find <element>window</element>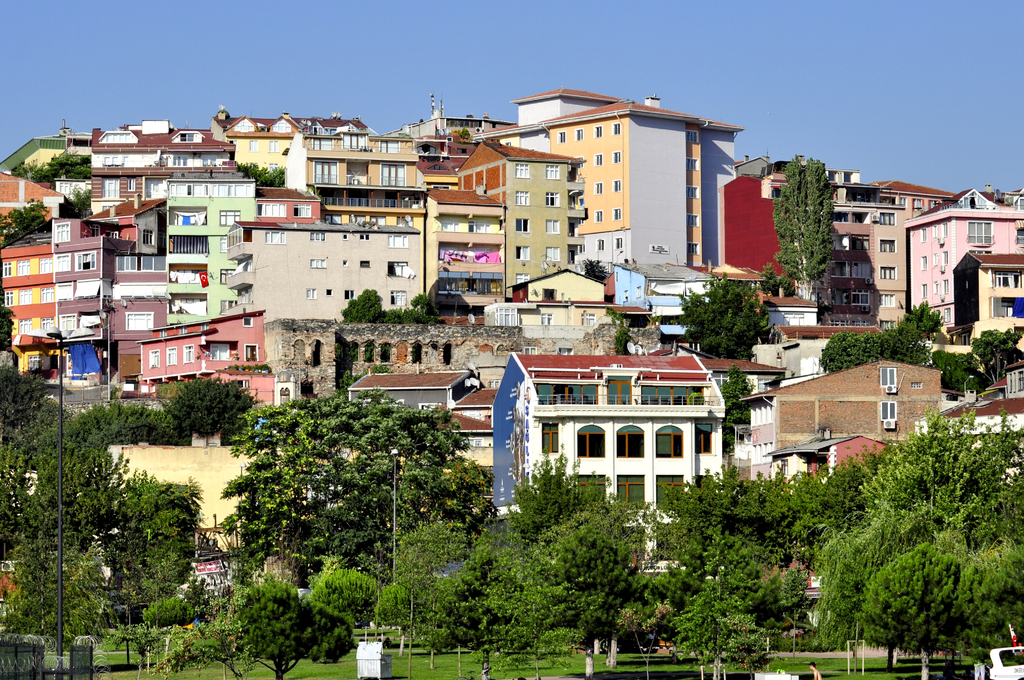
pyautogui.locateOnScreen(964, 223, 990, 248)
